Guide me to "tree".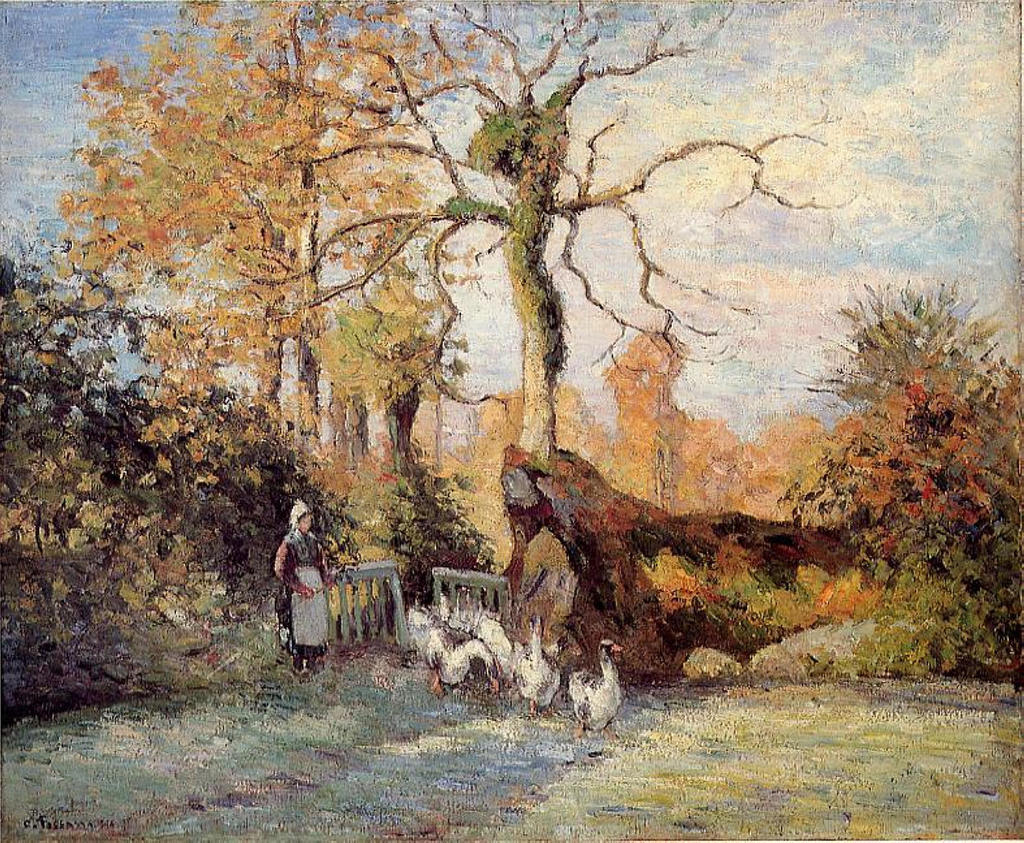
Guidance: Rect(247, 0, 883, 477).
